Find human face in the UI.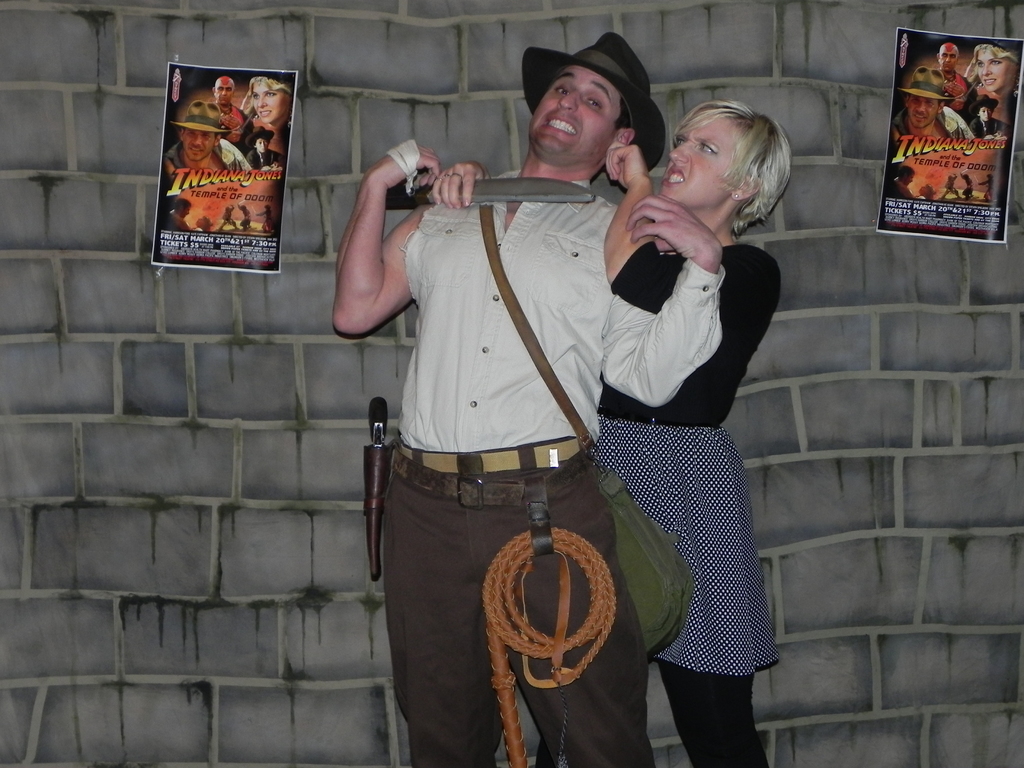
UI element at 654:120:737:203.
